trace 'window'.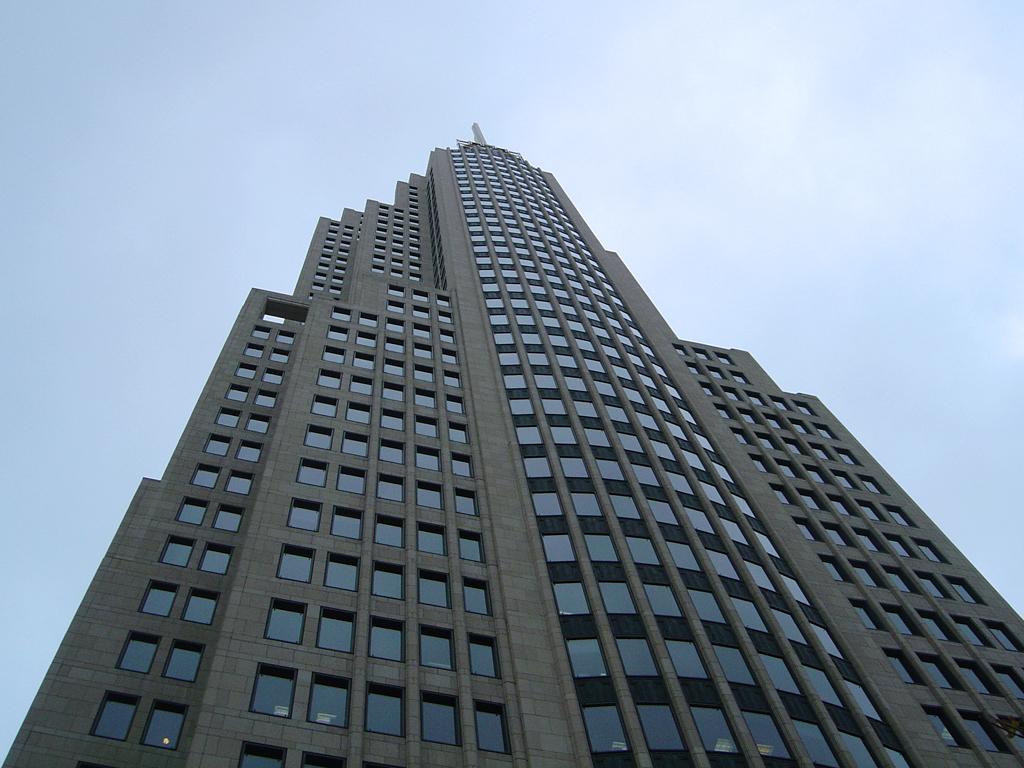
Traced to (left=409, top=445, right=444, bottom=474).
